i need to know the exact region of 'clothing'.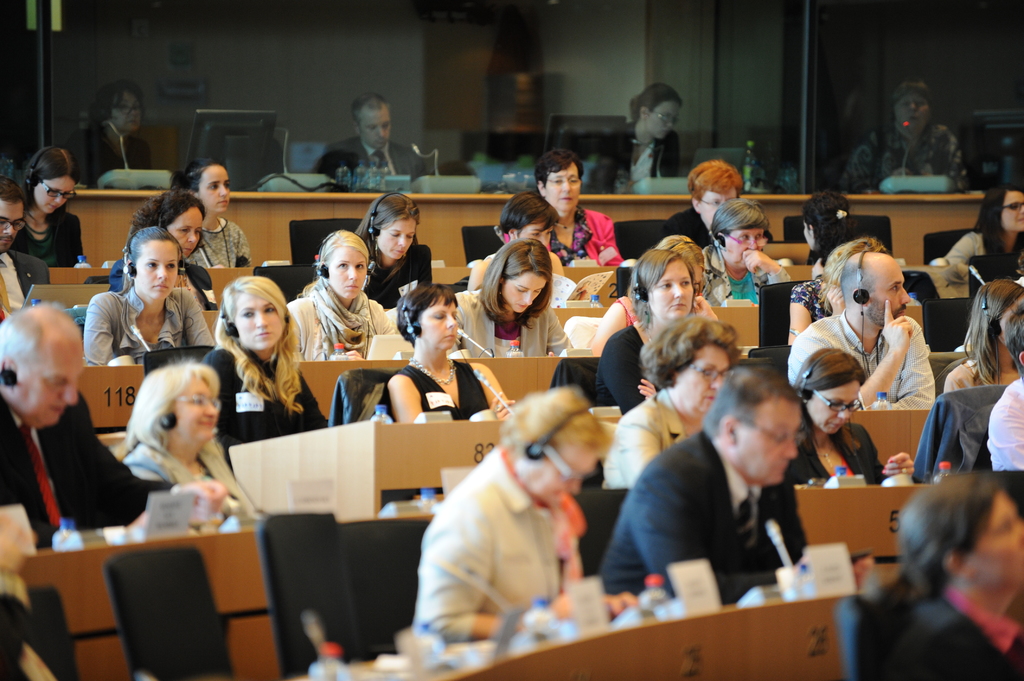
Region: 5,208,88,269.
